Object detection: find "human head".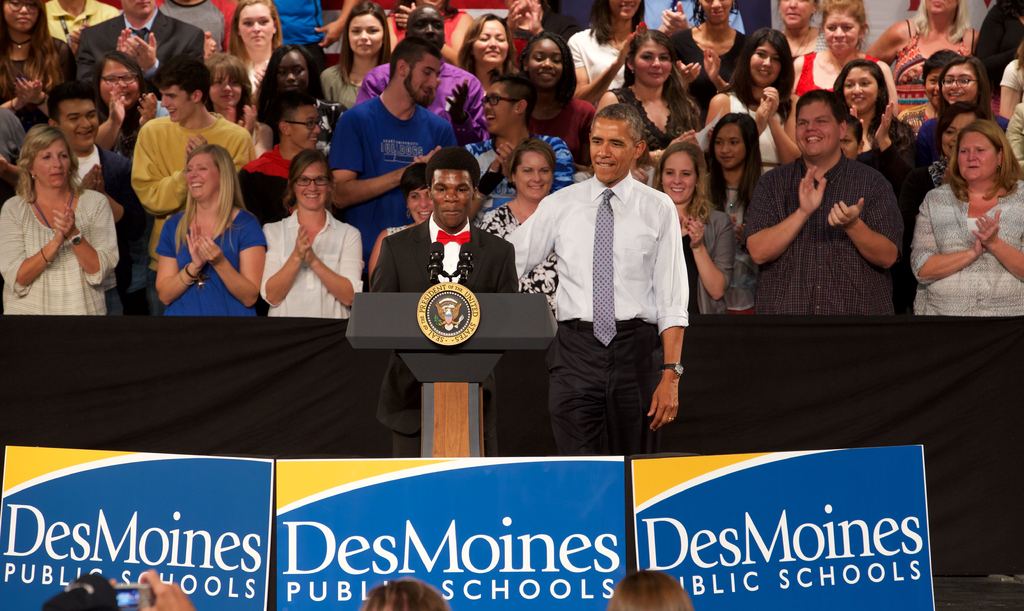
[610, 0, 648, 22].
